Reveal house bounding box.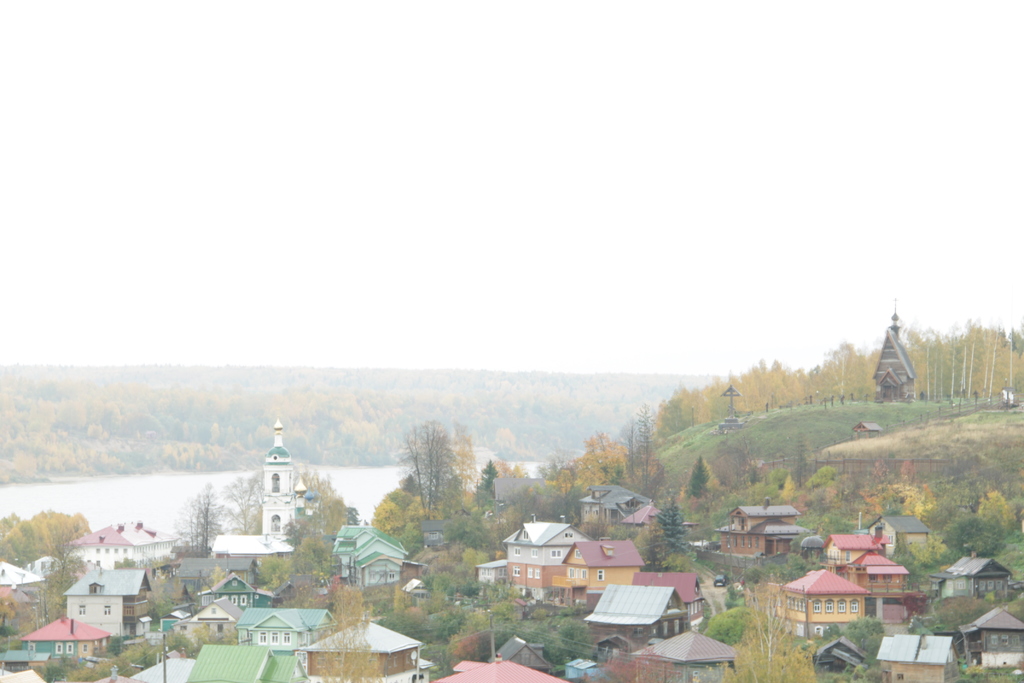
Revealed: (x1=0, y1=562, x2=43, y2=642).
